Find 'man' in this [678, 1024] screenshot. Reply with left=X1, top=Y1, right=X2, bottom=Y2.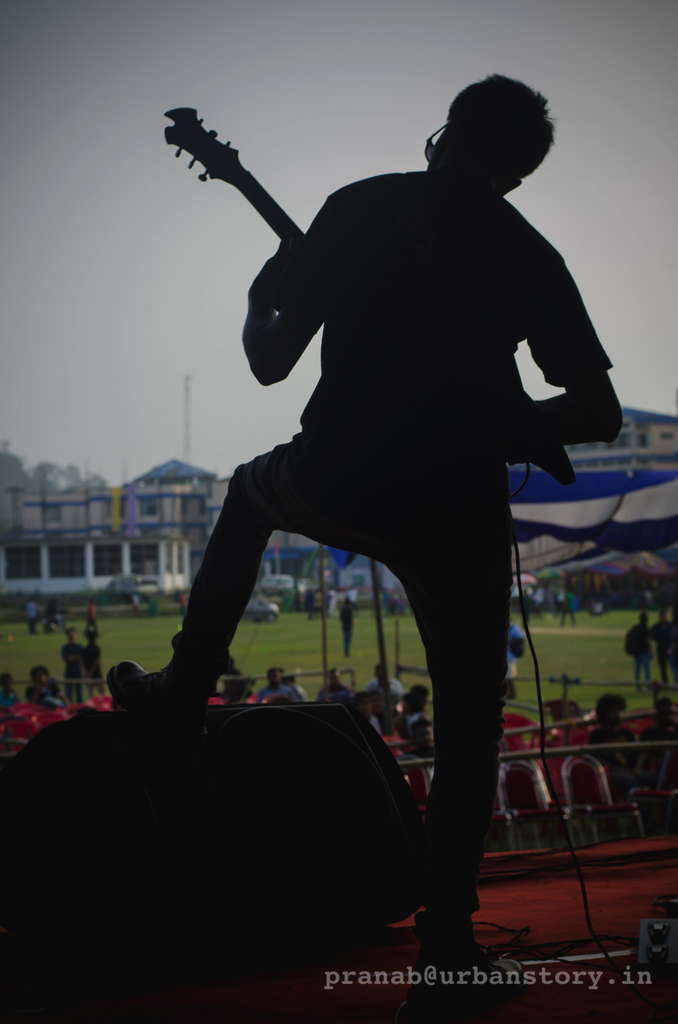
left=591, top=689, right=636, bottom=837.
